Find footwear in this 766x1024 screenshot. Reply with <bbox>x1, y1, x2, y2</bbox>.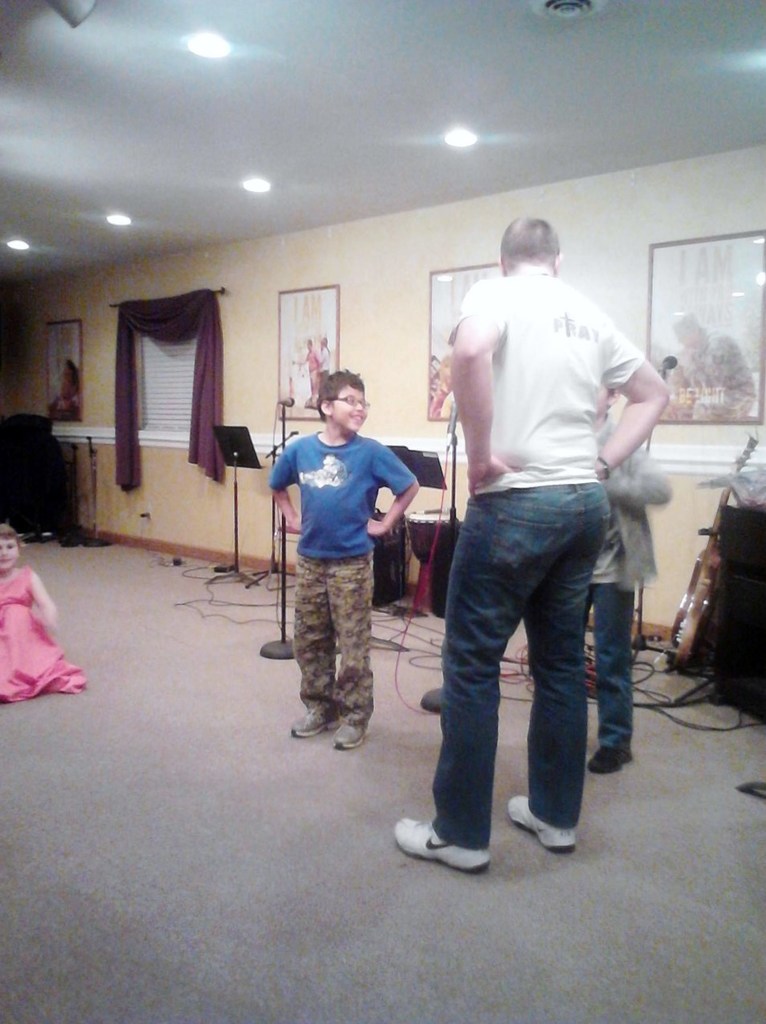
<bbox>404, 805, 503, 872</bbox>.
